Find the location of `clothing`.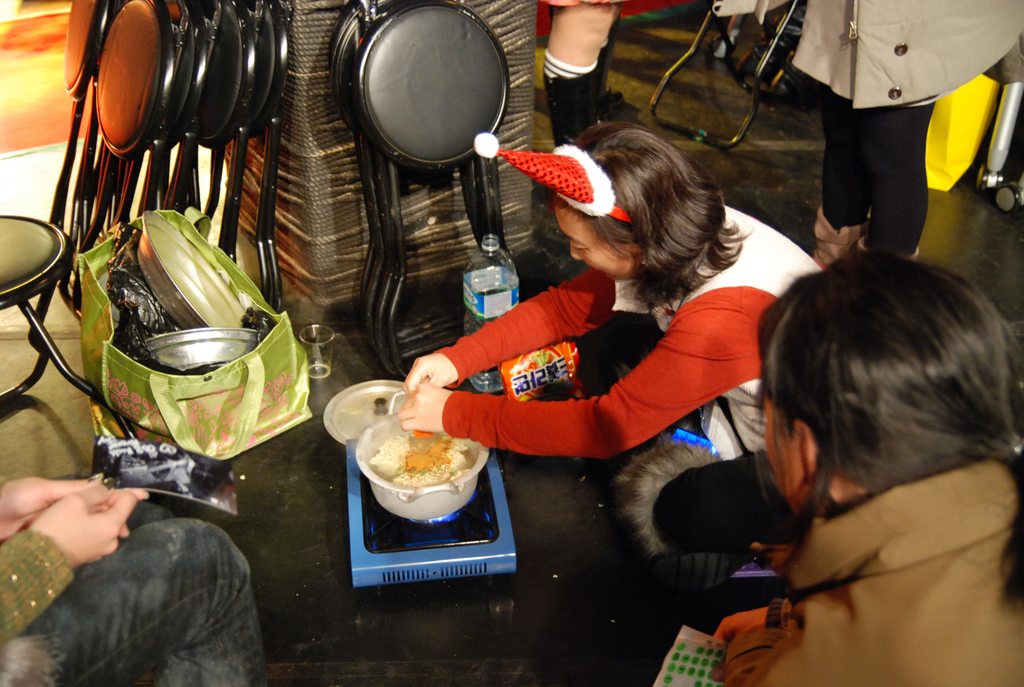
Location: BBox(400, 216, 793, 523).
